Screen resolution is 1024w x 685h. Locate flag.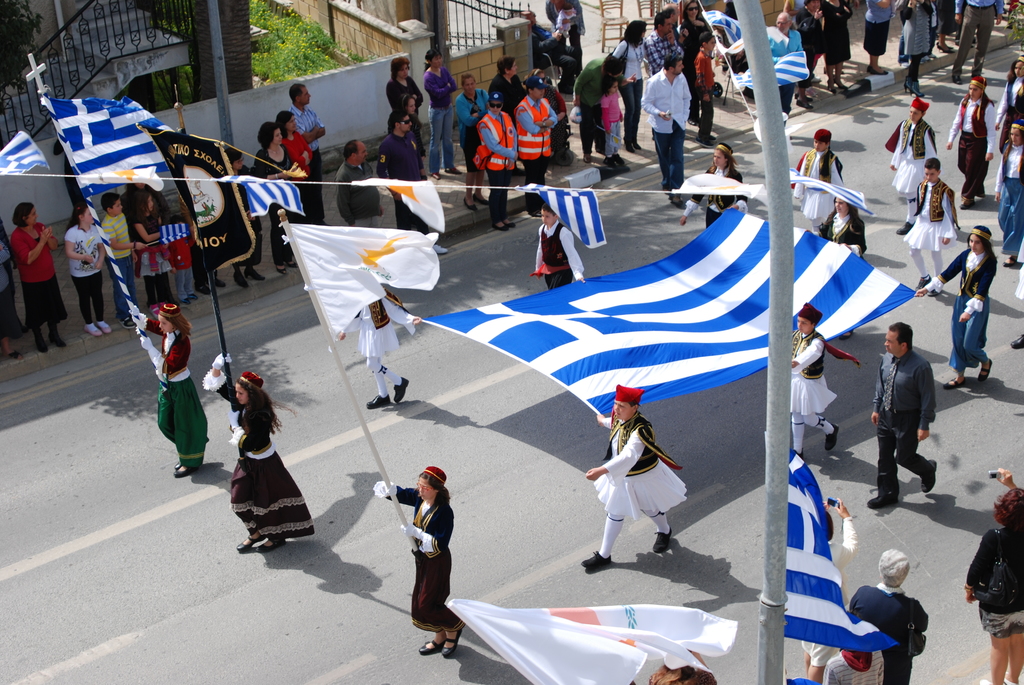
x1=524 y1=181 x2=609 y2=253.
